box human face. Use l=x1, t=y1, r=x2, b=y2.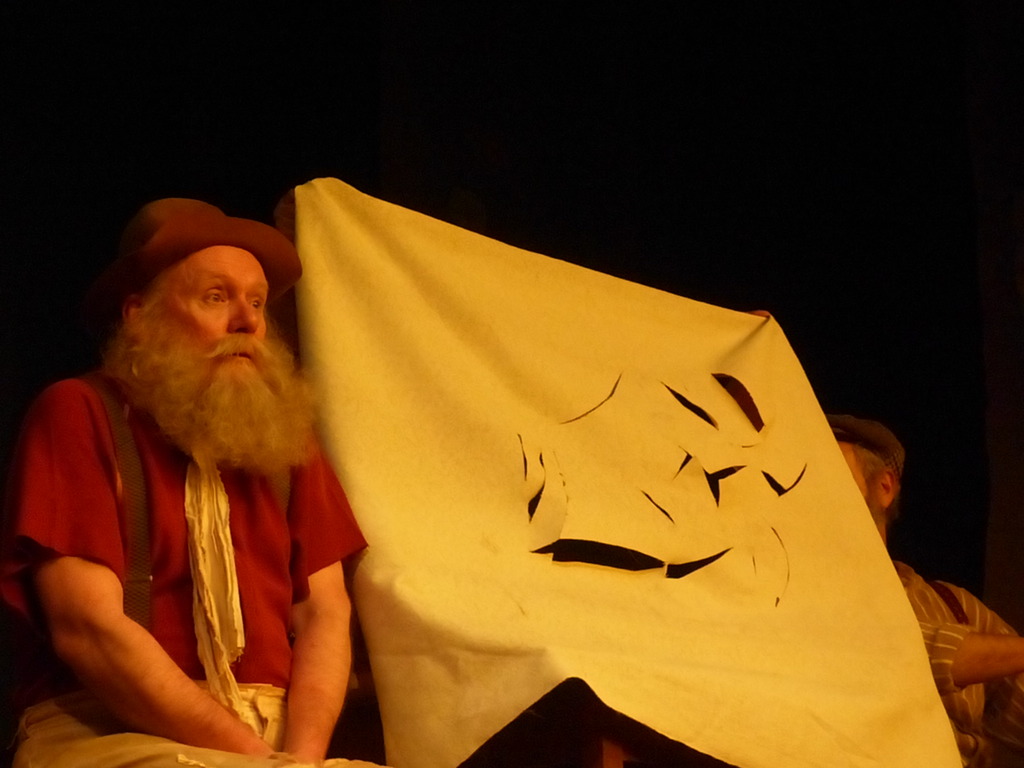
l=141, t=245, r=267, b=397.
